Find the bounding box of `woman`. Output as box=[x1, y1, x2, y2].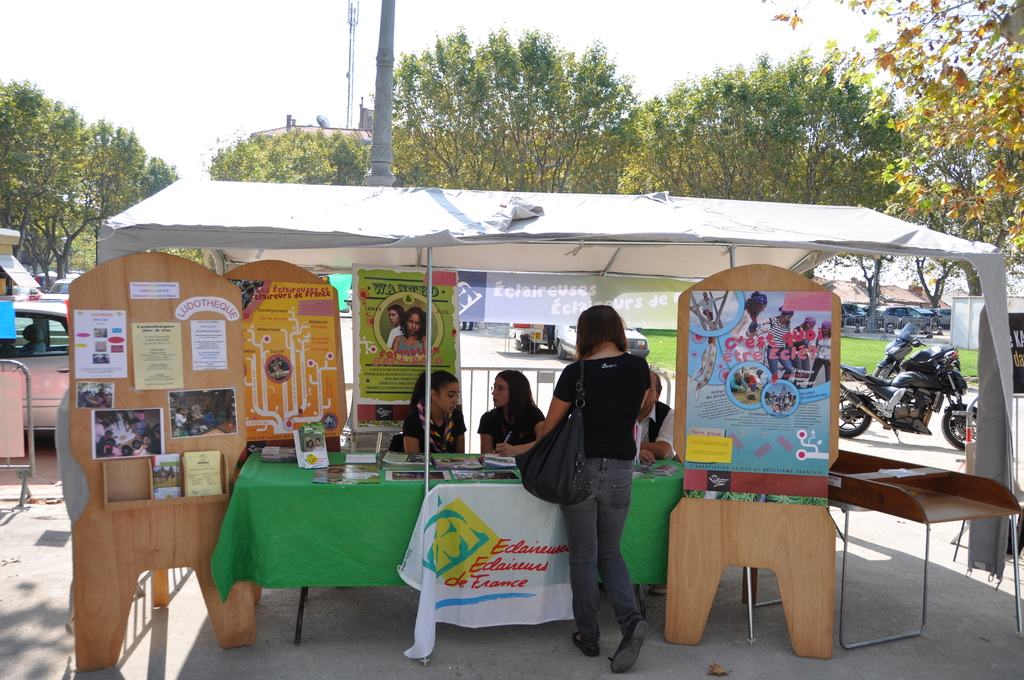
box=[790, 312, 812, 355].
